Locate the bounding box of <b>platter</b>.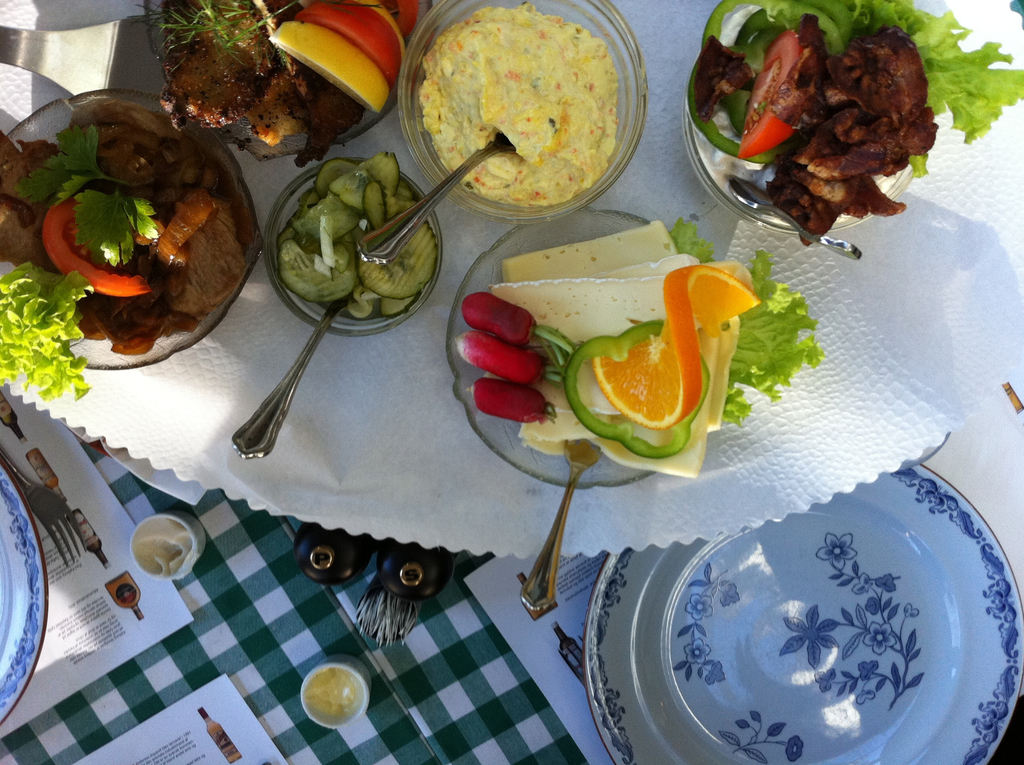
Bounding box: Rect(585, 461, 1023, 764).
